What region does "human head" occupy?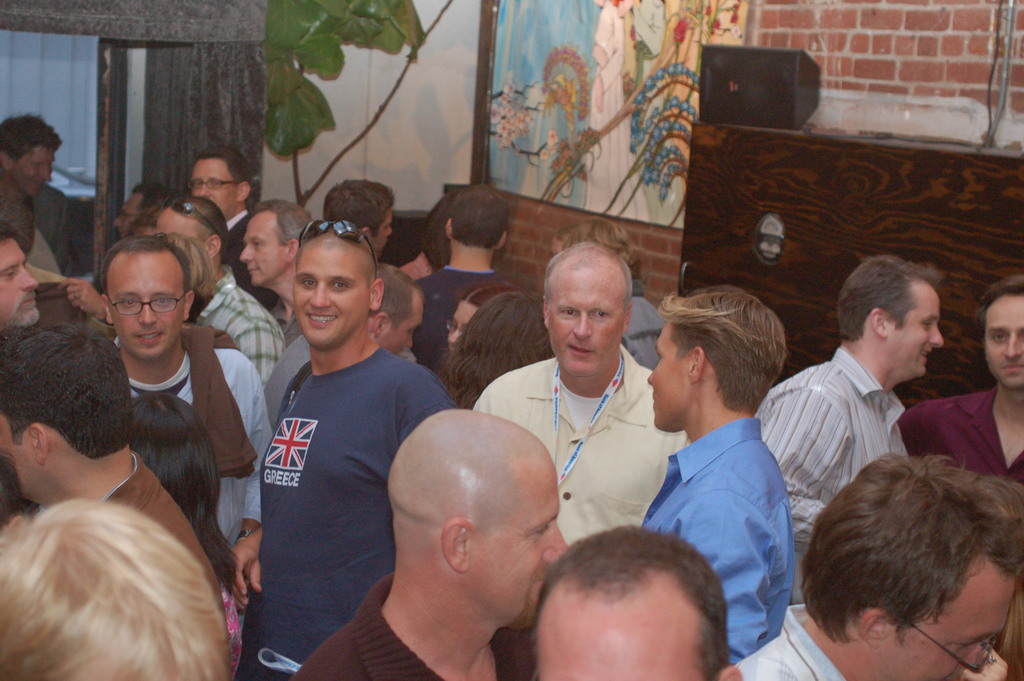
locate(113, 181, 166, 238).
